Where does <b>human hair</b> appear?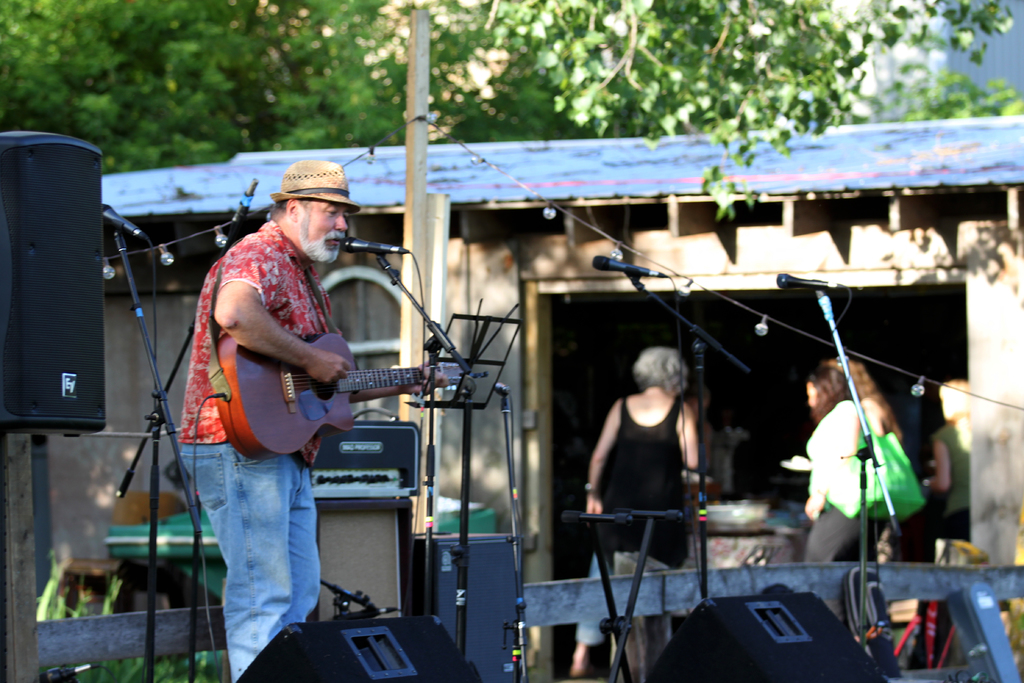
Appears at [x1=267, y1=197, x2=316, y2=223].
